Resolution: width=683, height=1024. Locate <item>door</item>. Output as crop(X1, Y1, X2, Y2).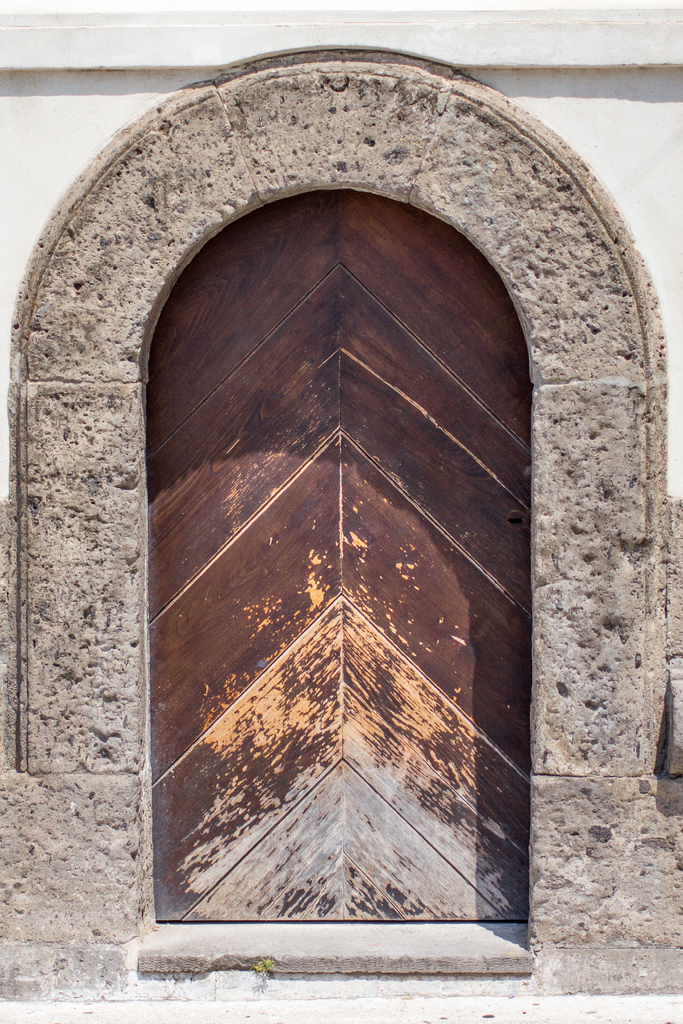
crop(120, 107, 539, 951).
